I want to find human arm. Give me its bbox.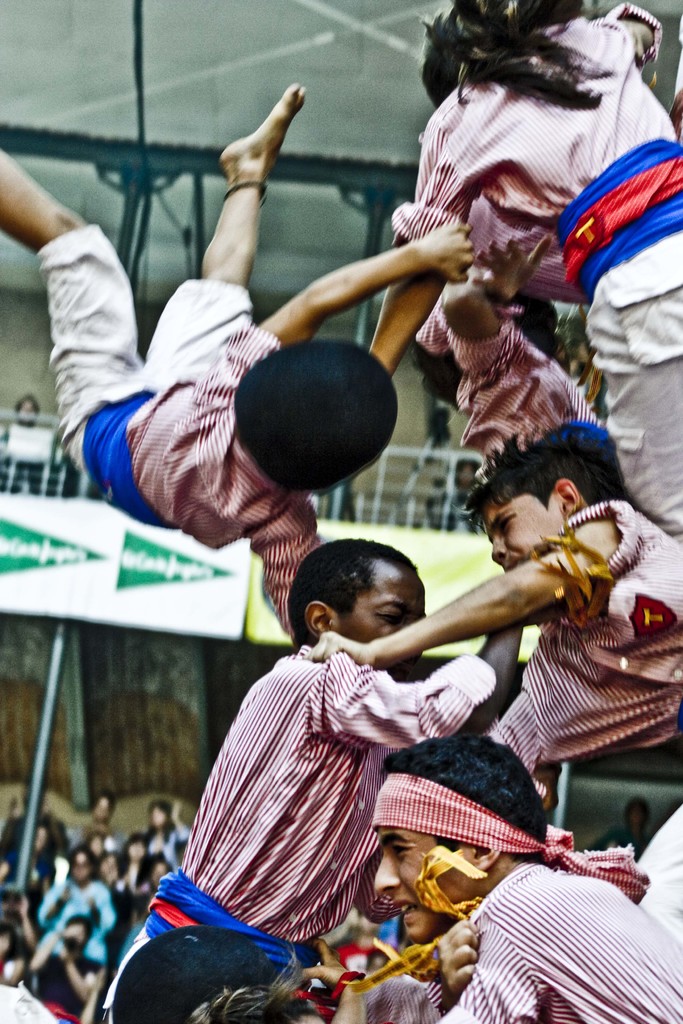
Rect(368, 120, 482, 378).
